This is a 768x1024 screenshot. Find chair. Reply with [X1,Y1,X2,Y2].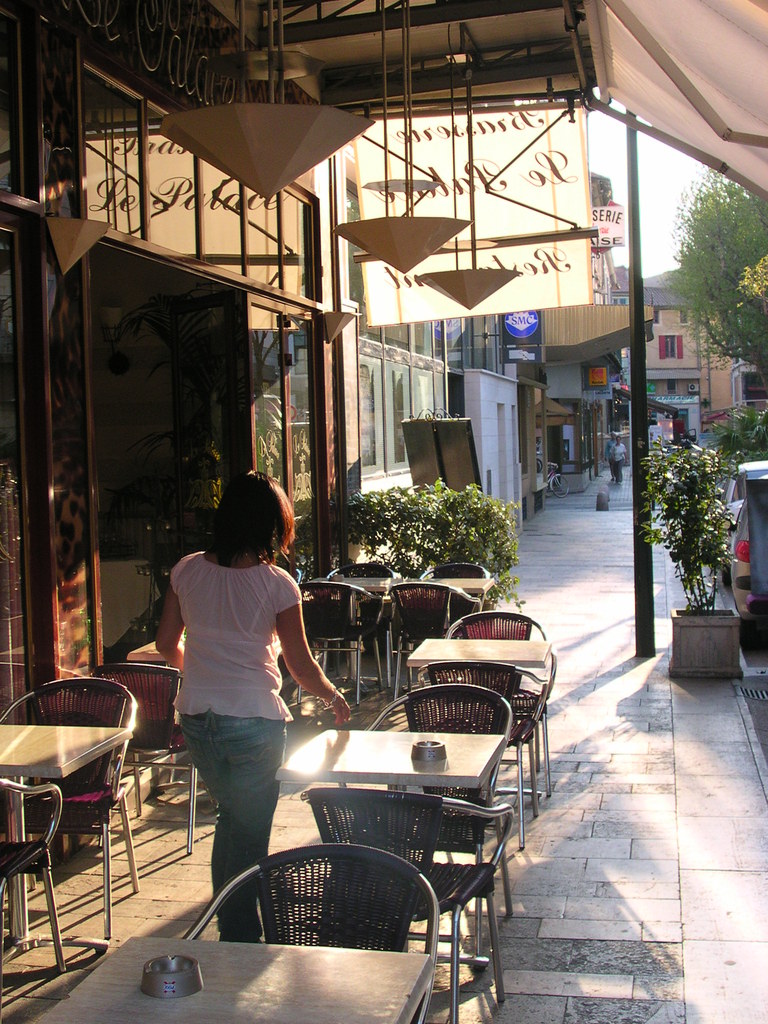
[177,842,443,1022].
